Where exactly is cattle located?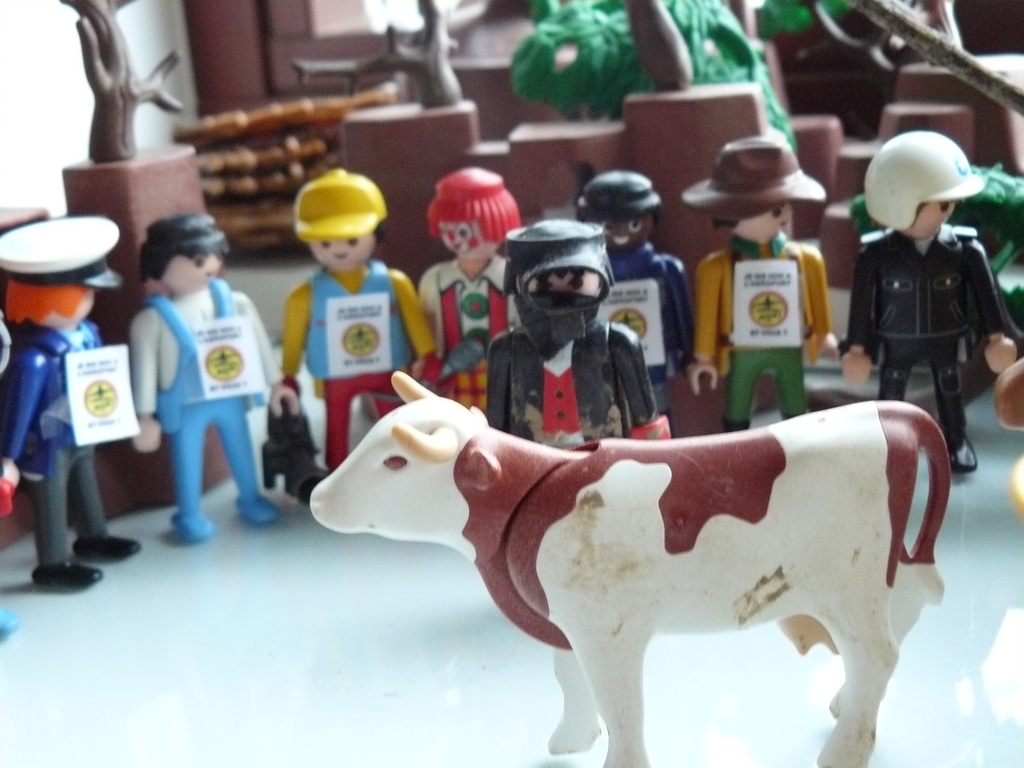
Its bounding box is bbox=[422, 404, 934, 751].
